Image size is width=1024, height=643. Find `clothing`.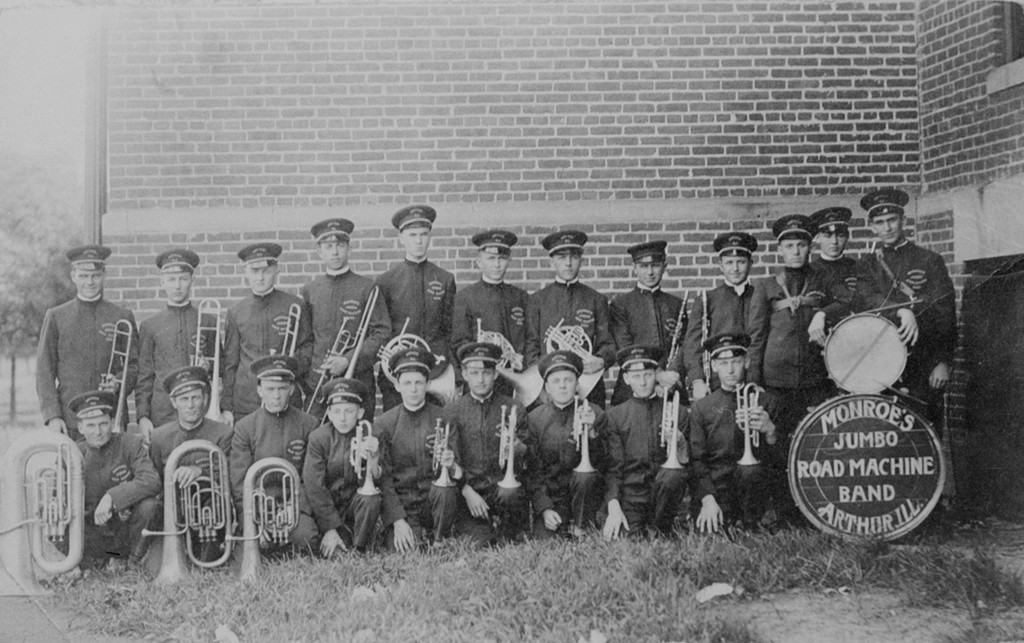
{"left": 680, "top": 278, "right": 767, "bottom": 388}.
